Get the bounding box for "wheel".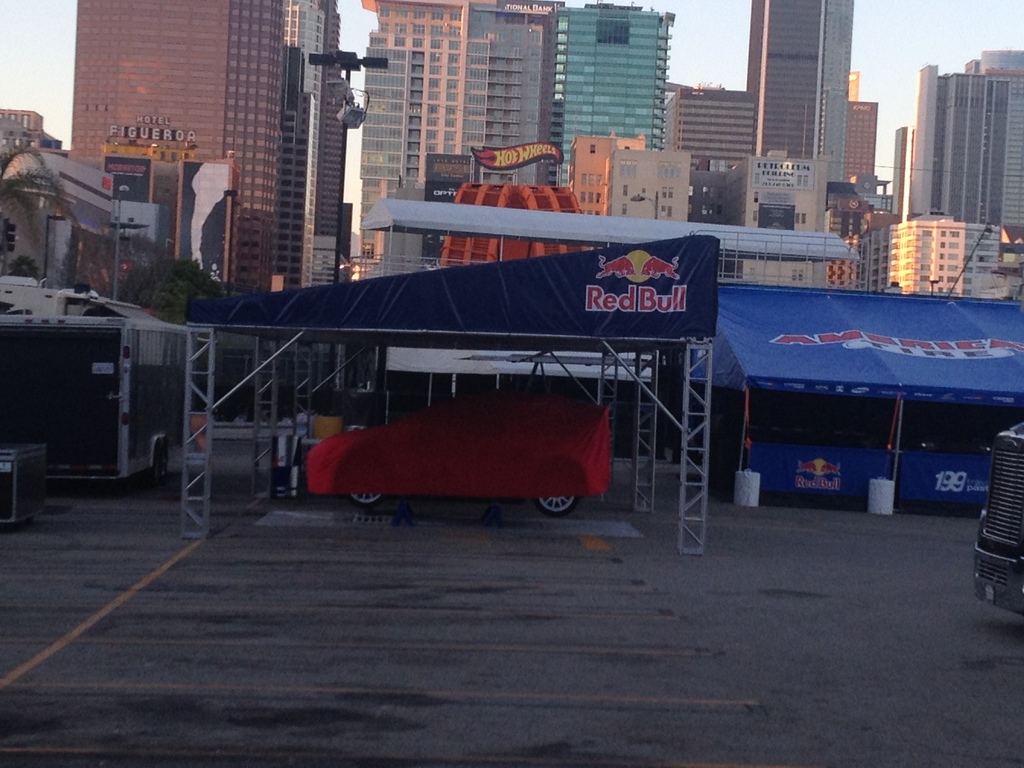
{"left": 348, "top": 481, "right": 377, "bottom": 512}.
